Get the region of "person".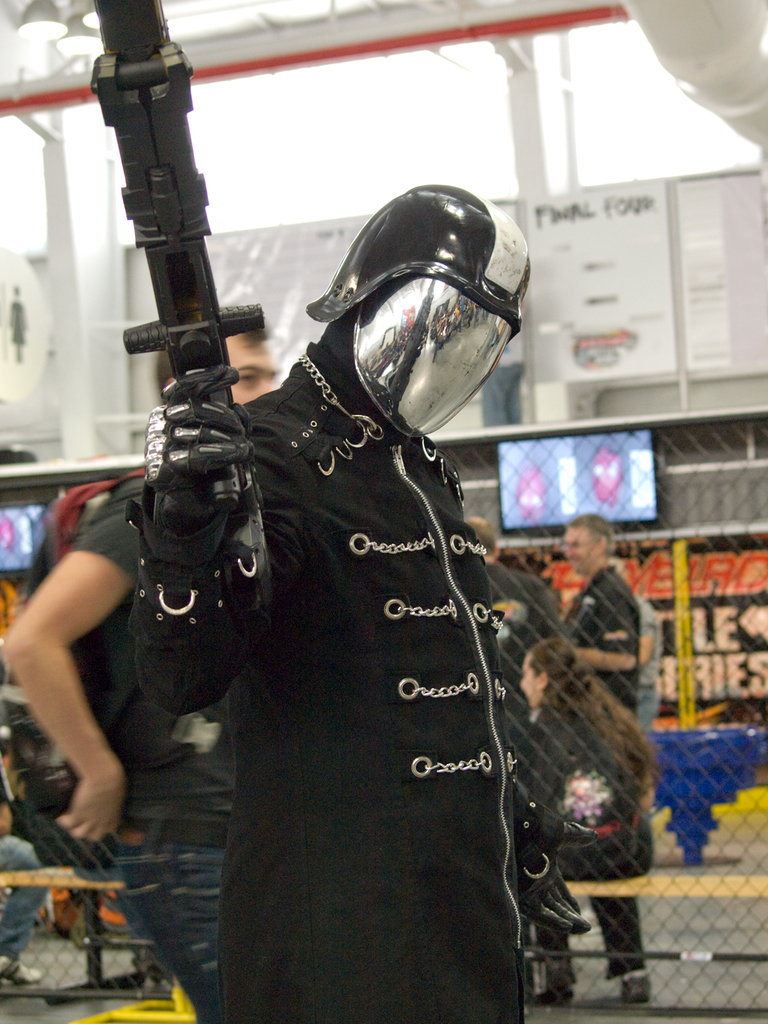
BBox(458, 506, 559, 648).
